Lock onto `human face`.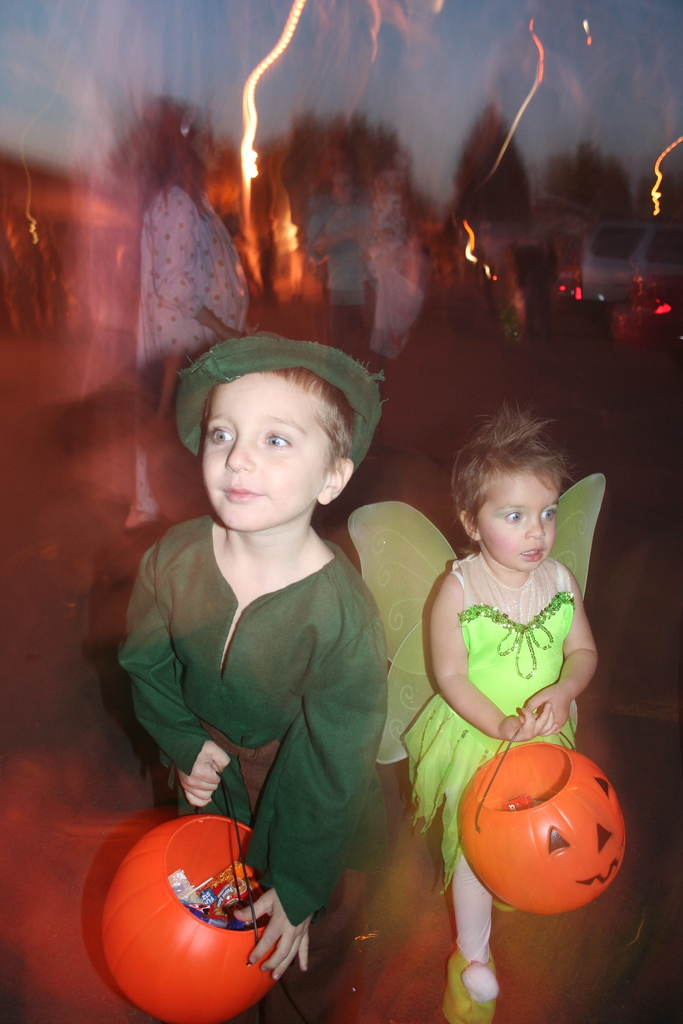
Locked: {"x1": 471, "y1": 467, "x2": 559, "y2": 570}.
